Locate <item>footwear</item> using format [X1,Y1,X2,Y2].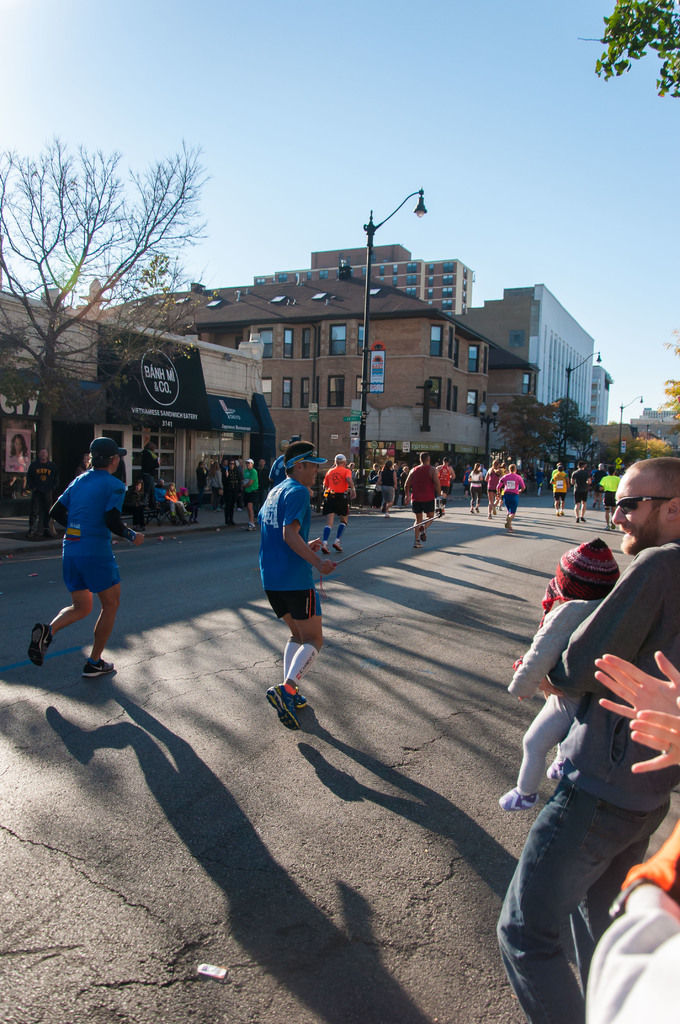
[609,520,616,531].
